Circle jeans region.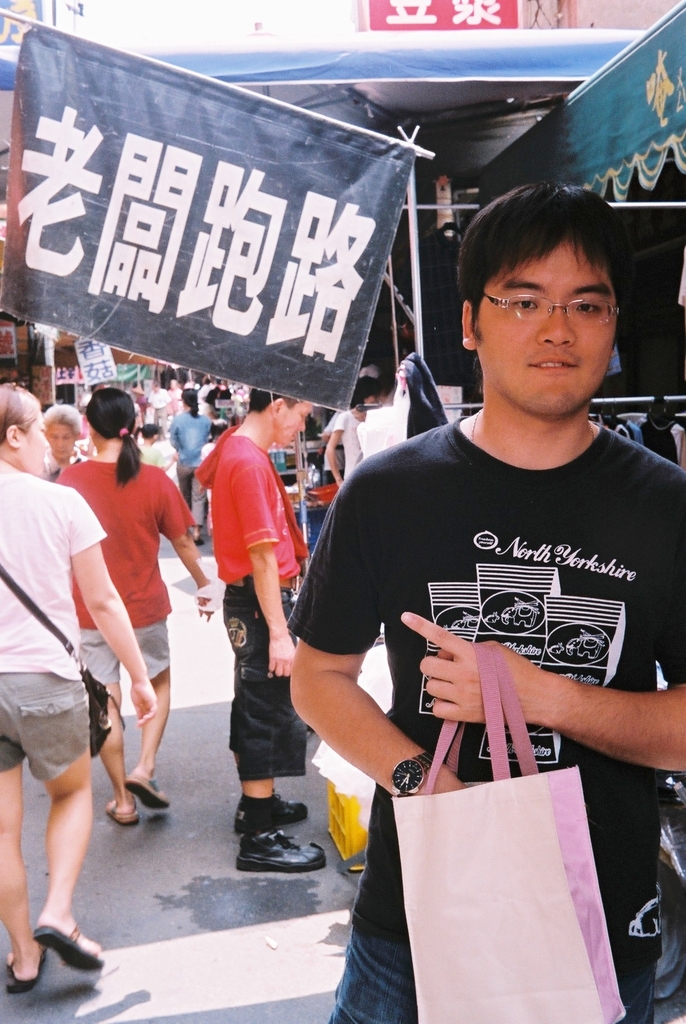
Region: <box>328,928,650,1020</box>.
